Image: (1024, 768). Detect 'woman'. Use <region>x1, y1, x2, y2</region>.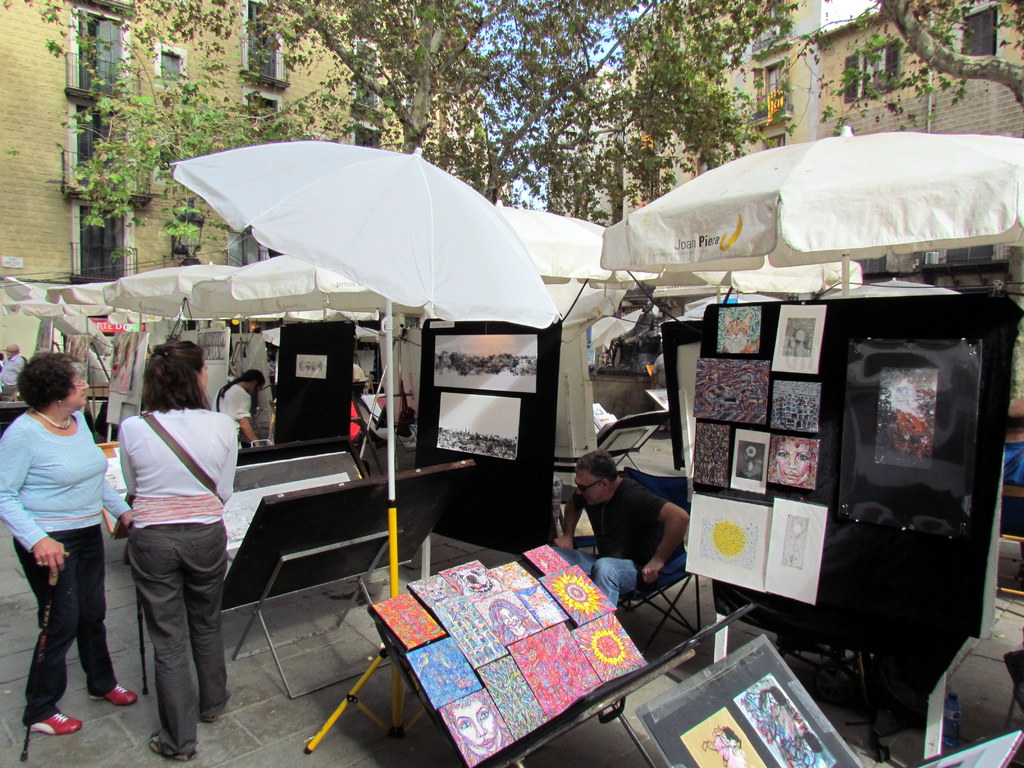
<region>97, 326, 236, 758</region>.
